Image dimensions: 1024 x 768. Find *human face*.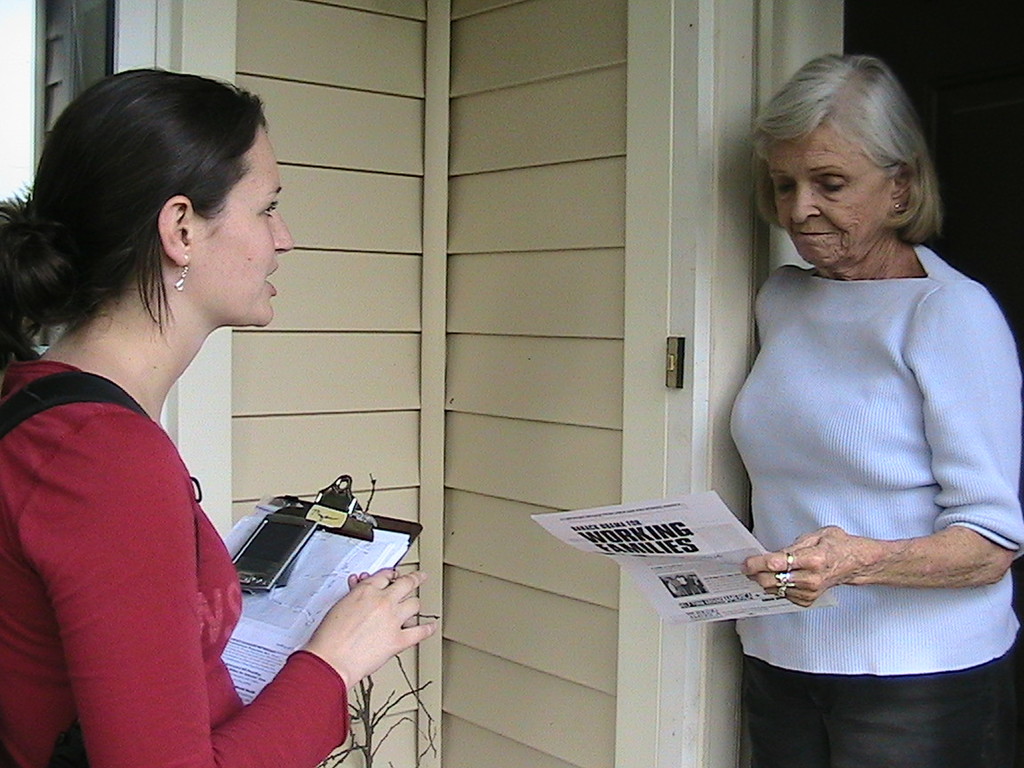
bbox=[766, 124, 894, 271].
